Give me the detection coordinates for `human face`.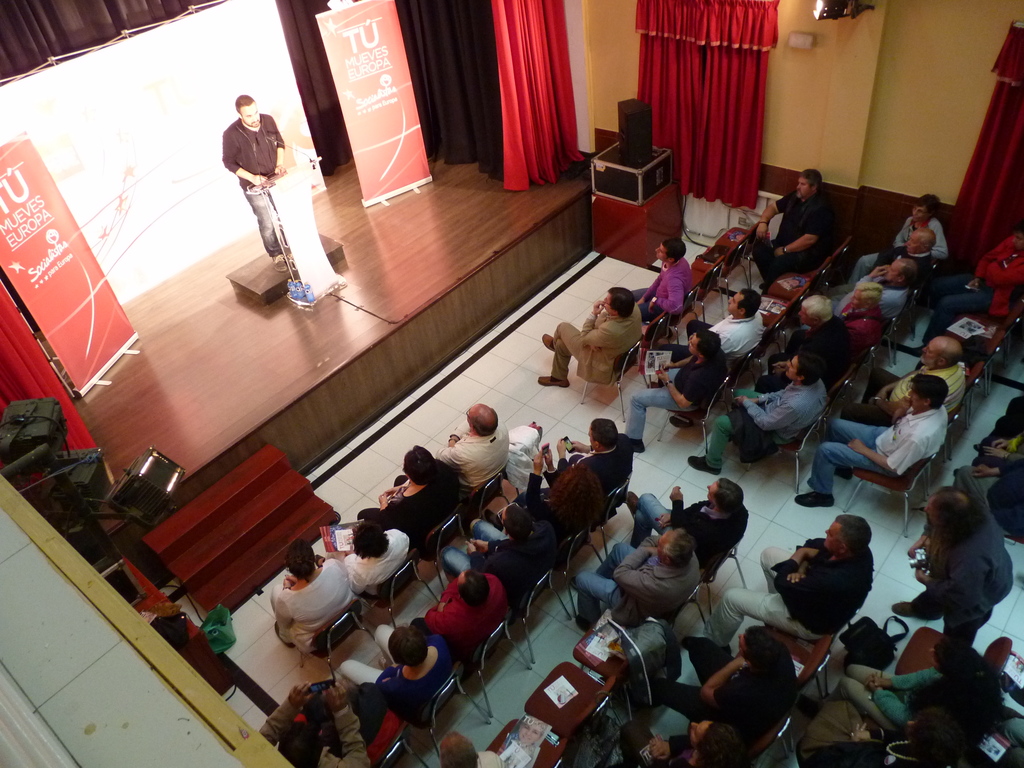
box(924, 643, 943, 675).
